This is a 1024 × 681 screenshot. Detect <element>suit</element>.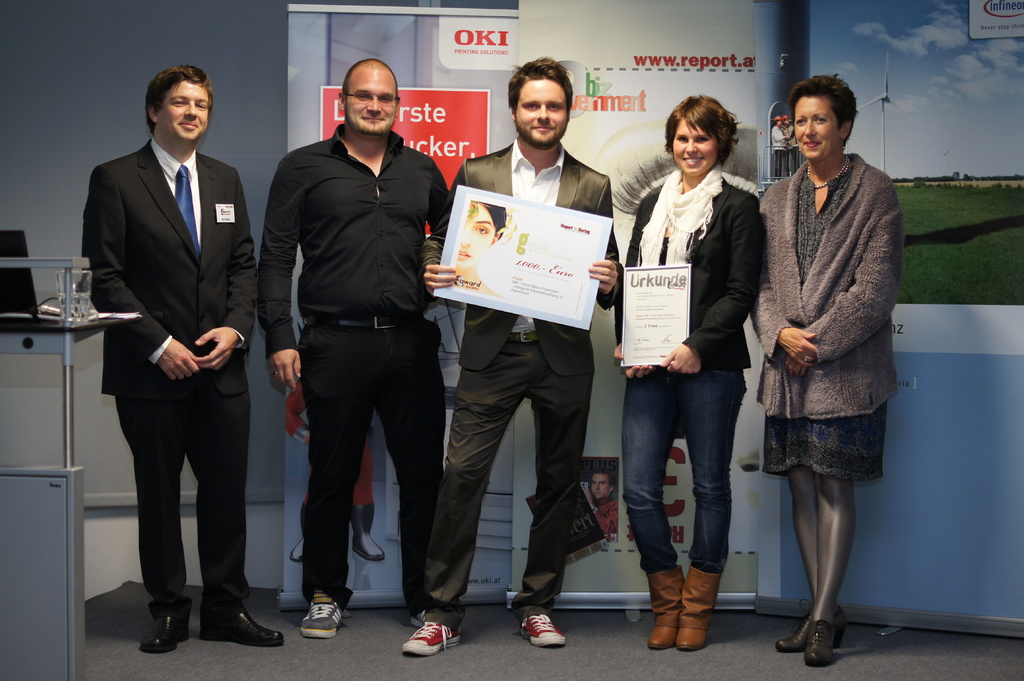
box=[76, 139, 259, 595].
